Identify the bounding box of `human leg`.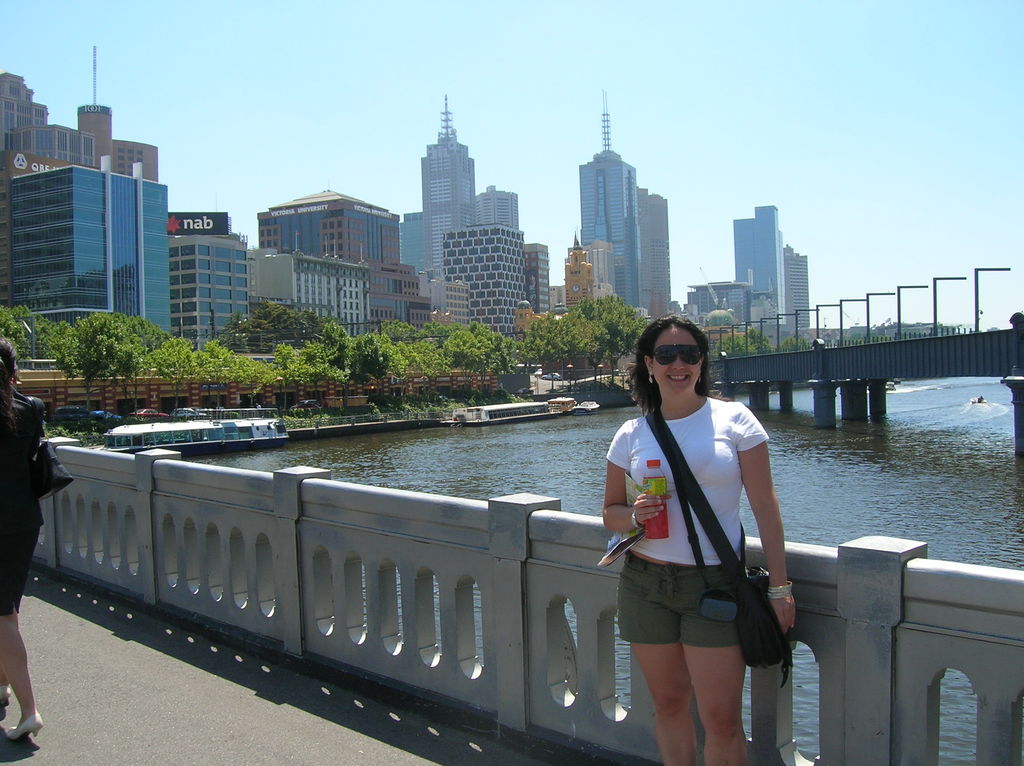
[x1=4, y1=527, x2=48, y2=738].
